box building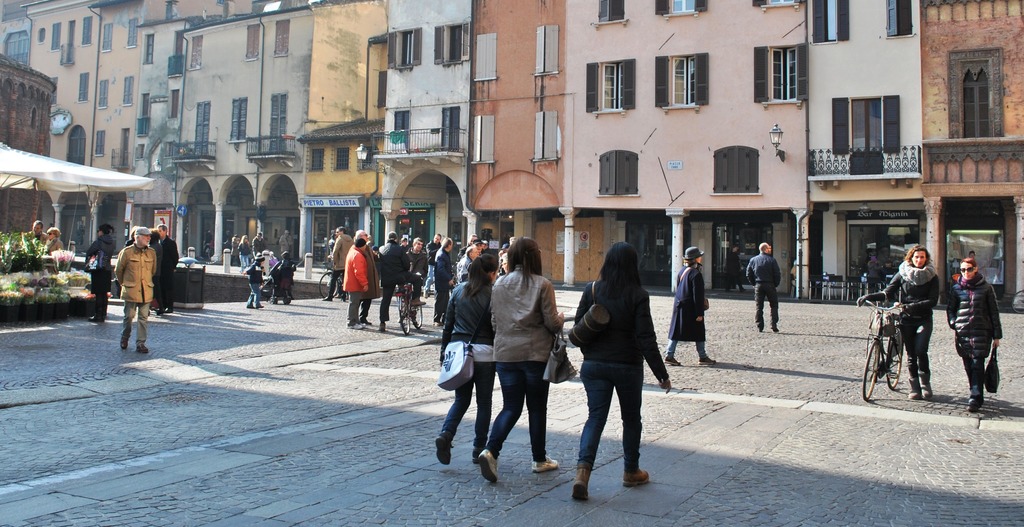
left=370, top=0, right=470, bottom=245
